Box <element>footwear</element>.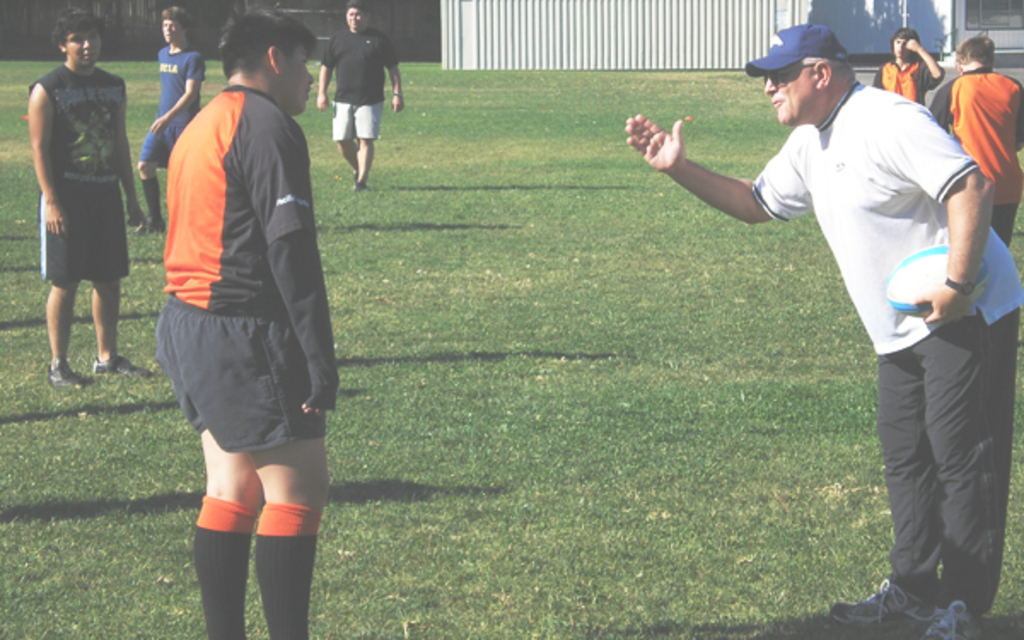
x1=89, y1=360, x2=147, y2=379.
